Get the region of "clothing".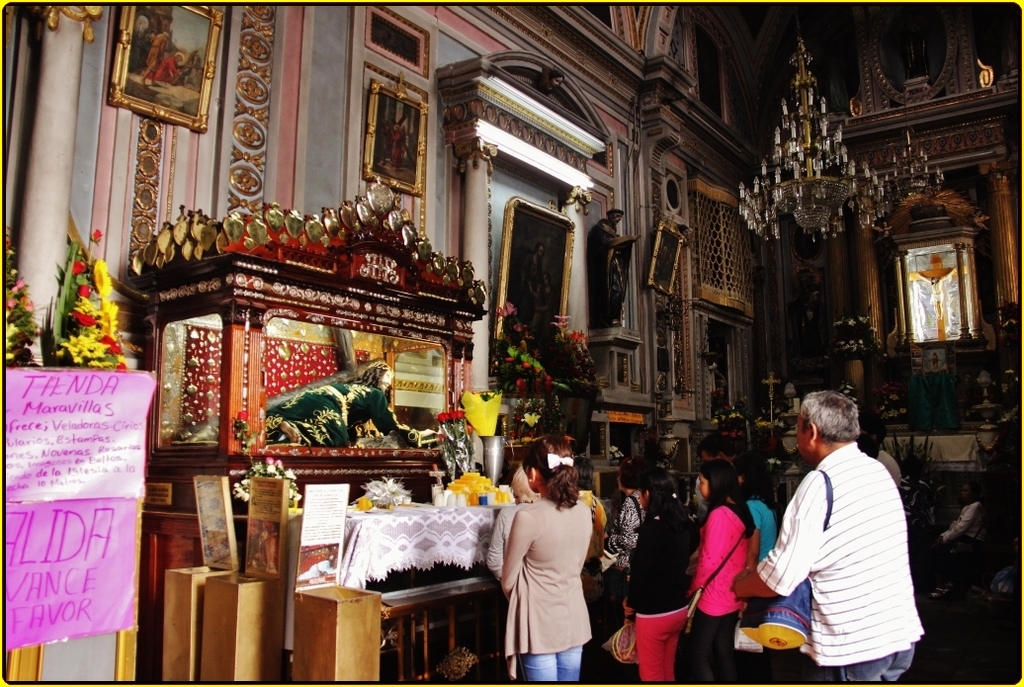
BBox(688, 504, 749, 682).
